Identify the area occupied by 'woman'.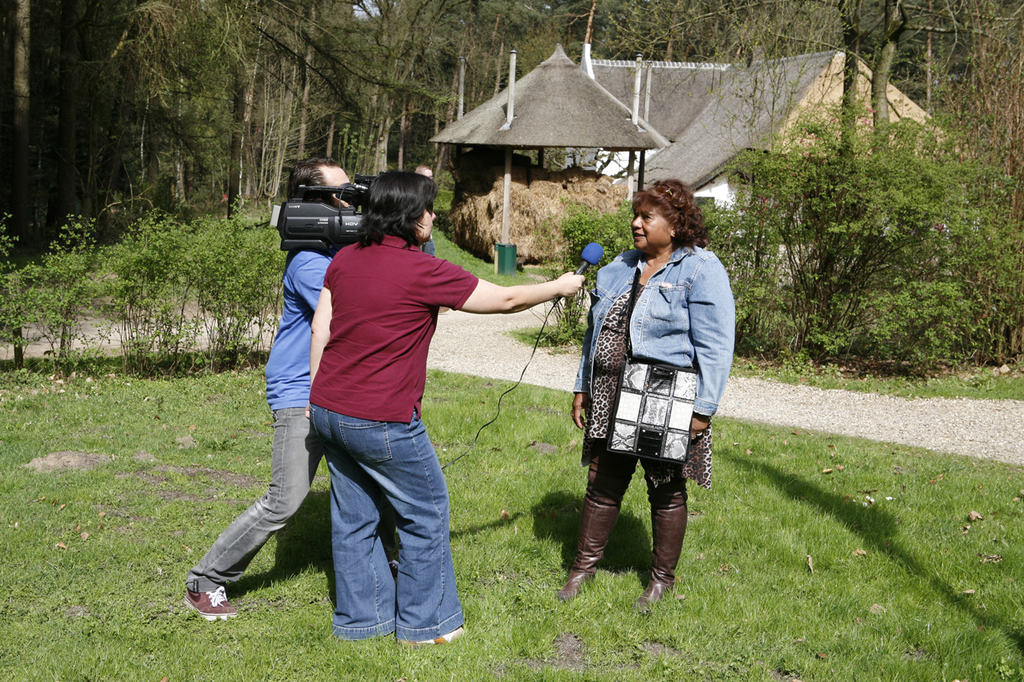
Area: <region>567, 170, 738, 591</region>.
